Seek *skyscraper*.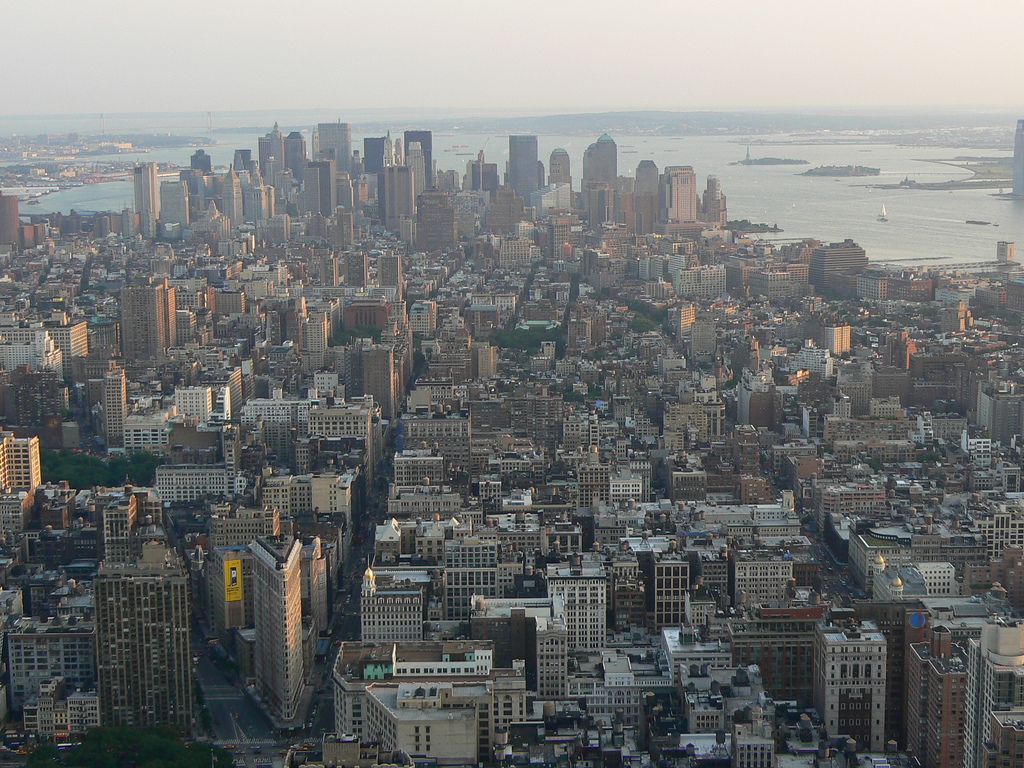
Rect(980, 706, 1023, 767).
